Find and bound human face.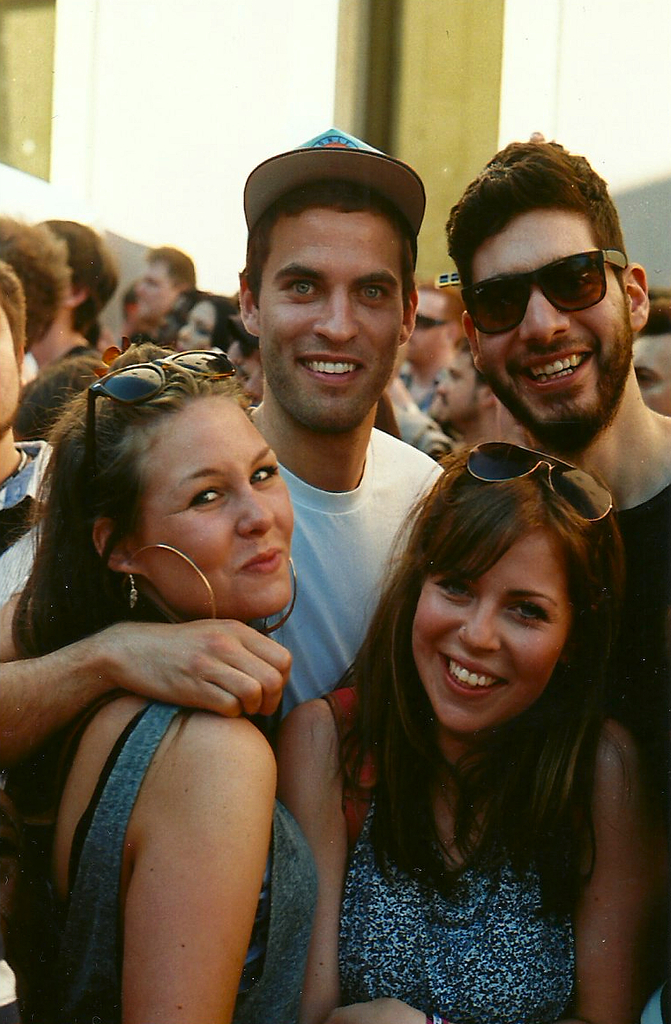
Bound: crop(410, 516, 577, 736).
